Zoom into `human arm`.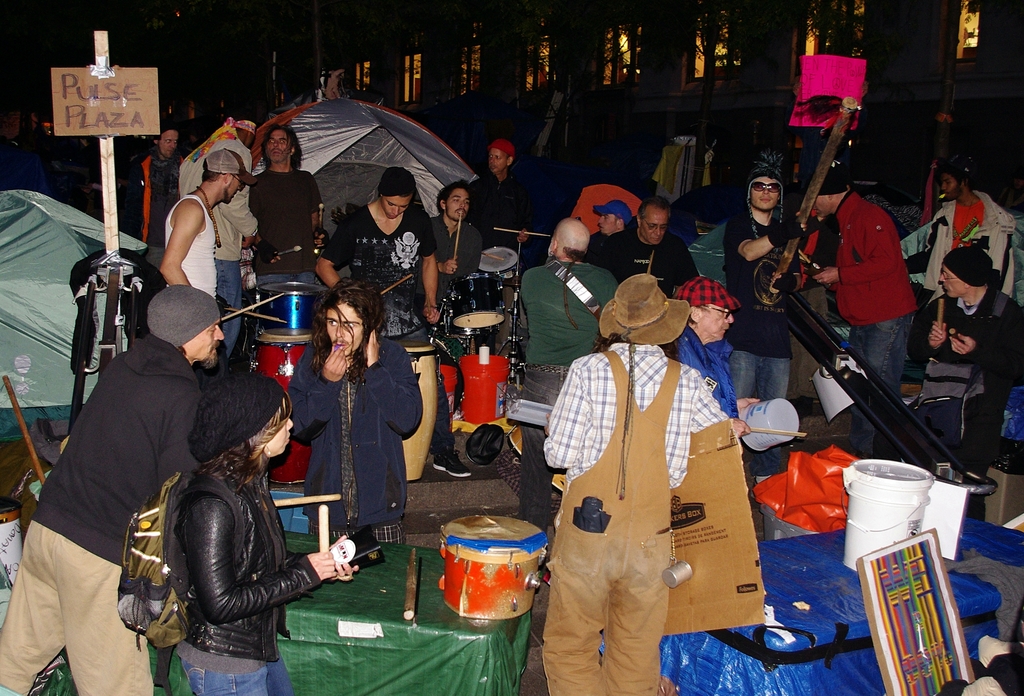
Zoom target: 310, 211, 353, 287.
